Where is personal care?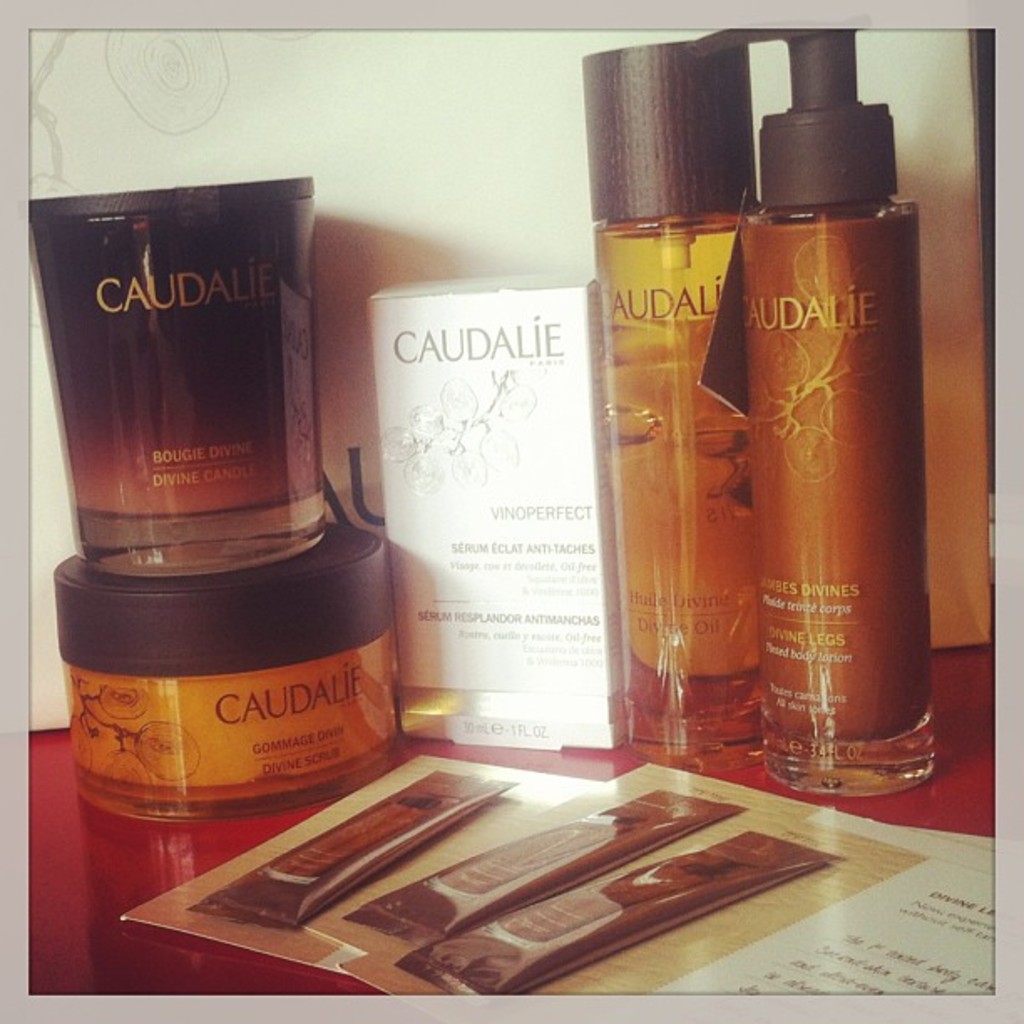
{"x1": 55, "y1": 525, "x2": 397, "y2": 817}.
